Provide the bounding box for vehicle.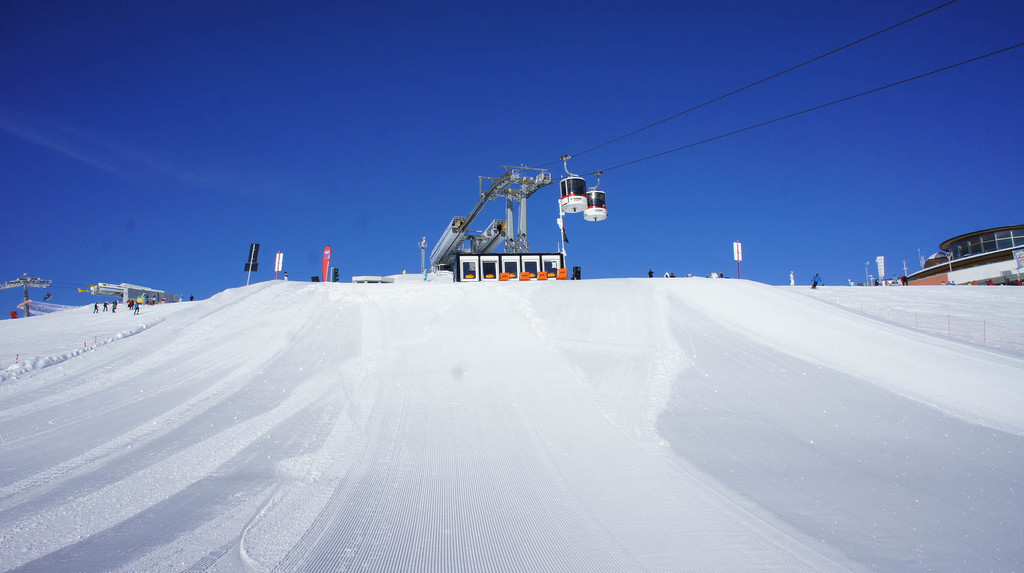
(x1=902, y1=234, x2=1023, y2=292).
